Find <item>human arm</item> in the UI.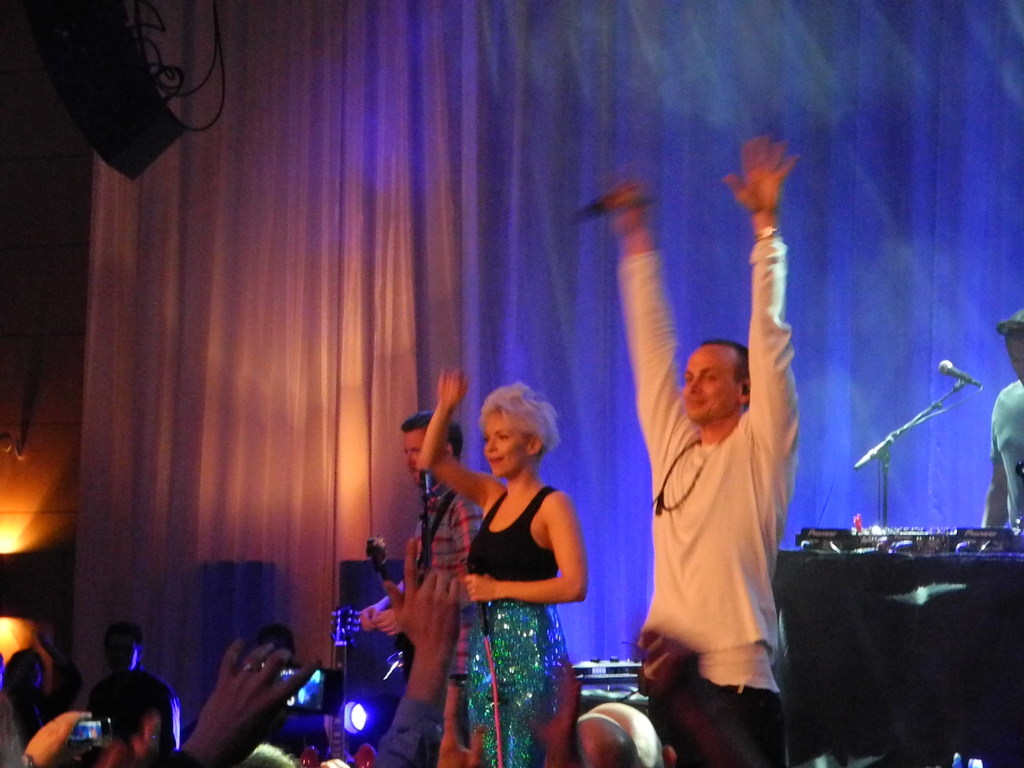
UI element at 452/492/599/611.
